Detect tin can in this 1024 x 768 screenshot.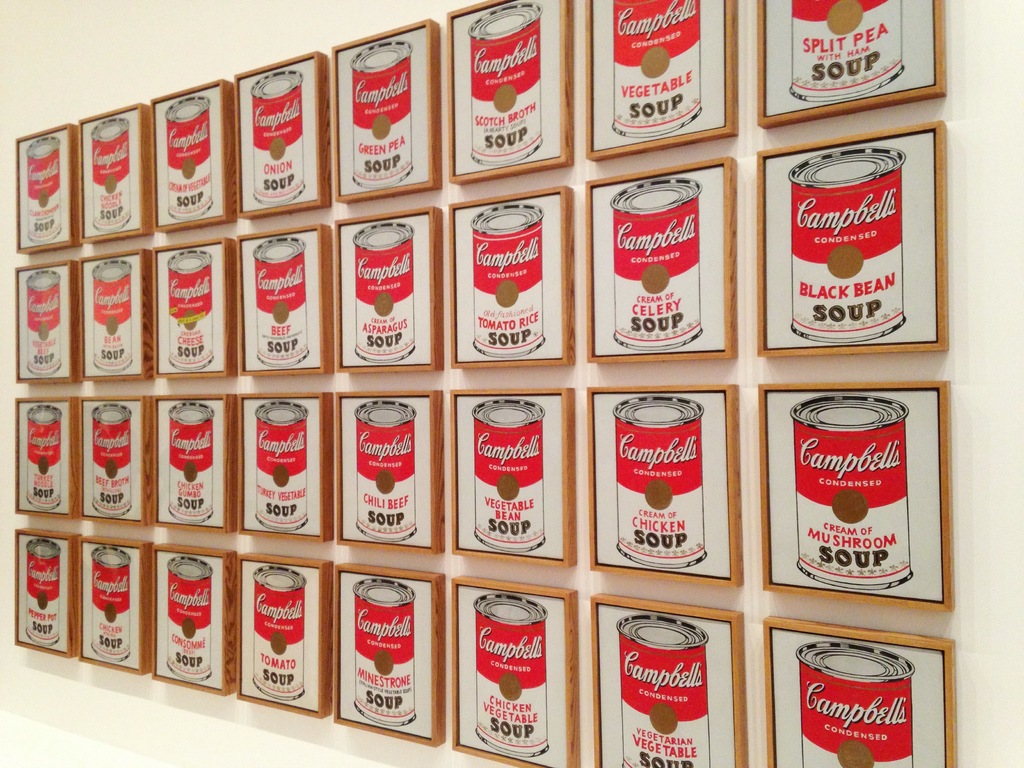
Detection: box=[607, 172, 700, 353].
